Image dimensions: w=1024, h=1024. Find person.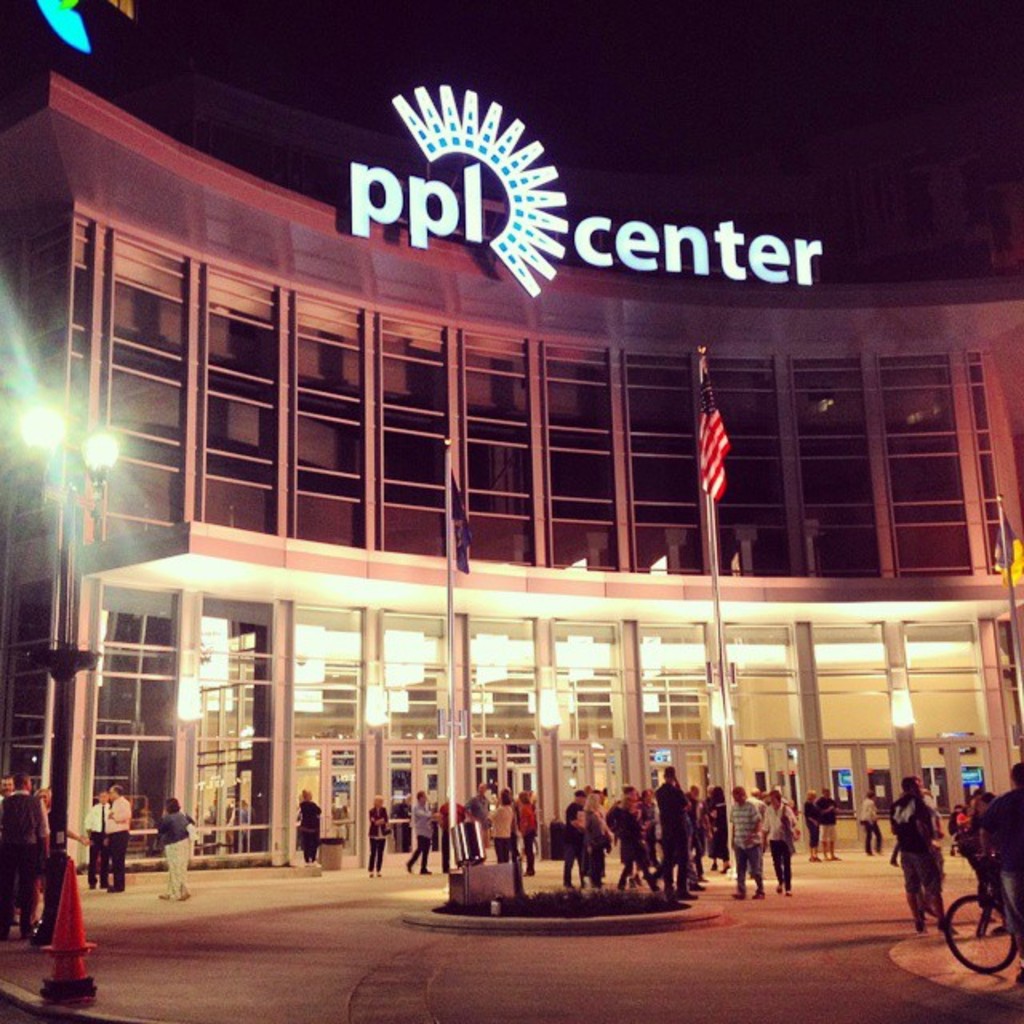
l=720, t=779, r=765, b=896.
